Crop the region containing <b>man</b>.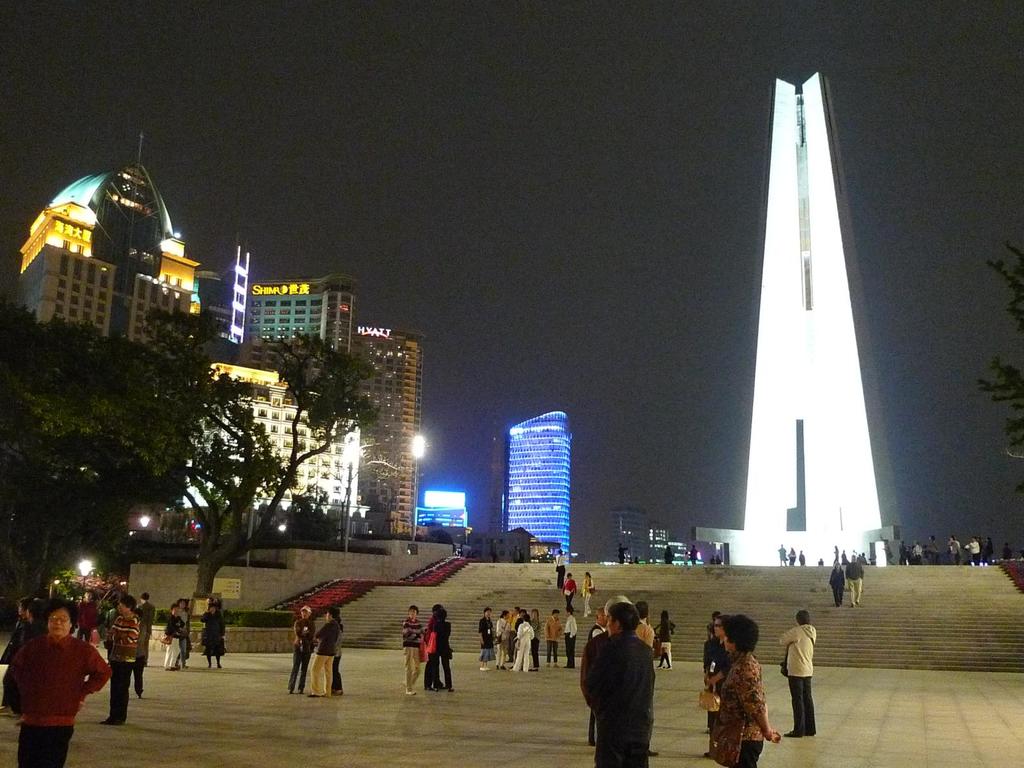
Crop region: pyautogui.locateOnScreen(503, 610, 533, 667).
